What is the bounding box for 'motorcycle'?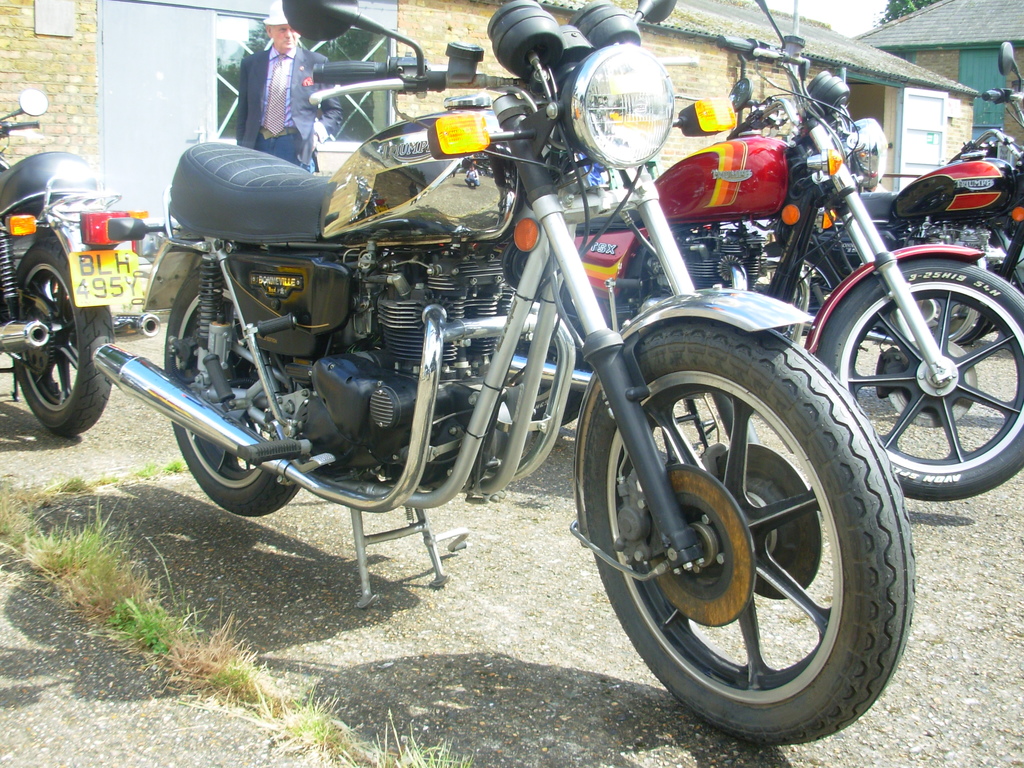
box=[1, 90, 150, 436].
